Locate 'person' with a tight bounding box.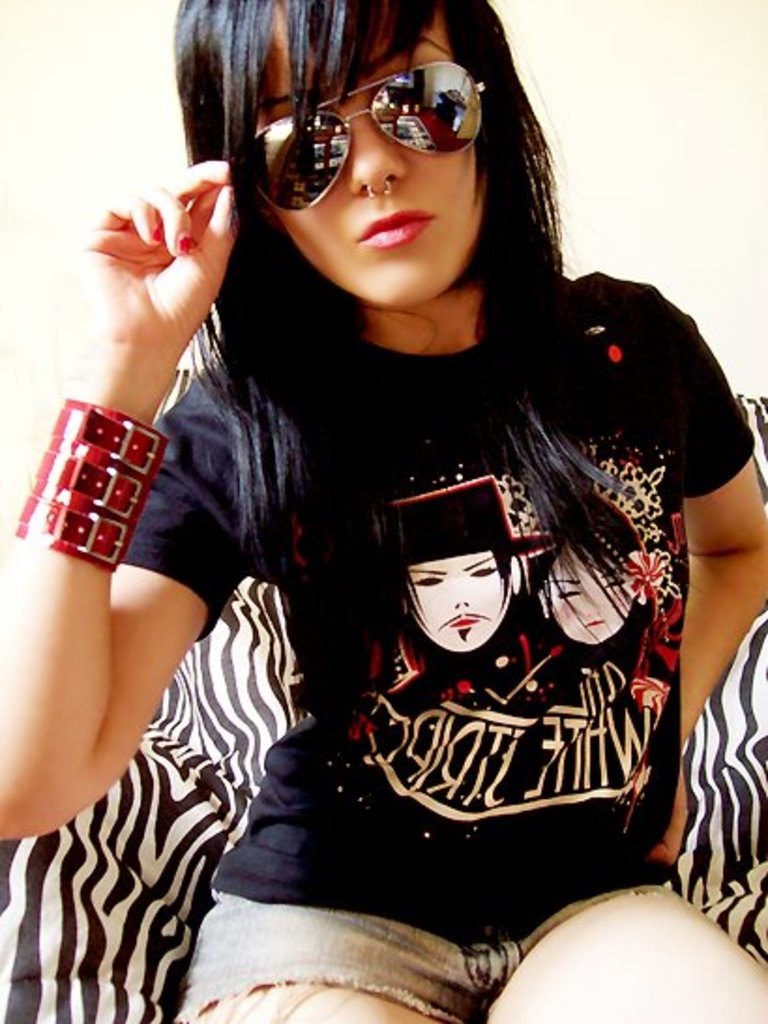
536 494 654 693.
